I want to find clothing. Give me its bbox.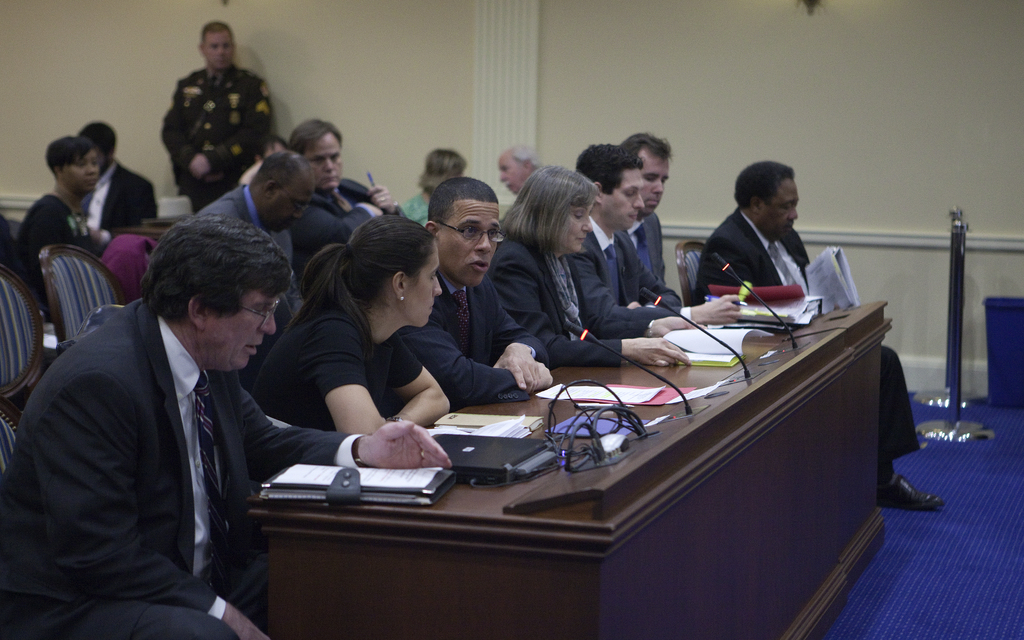
select_region(626, 211, 673, 298).
